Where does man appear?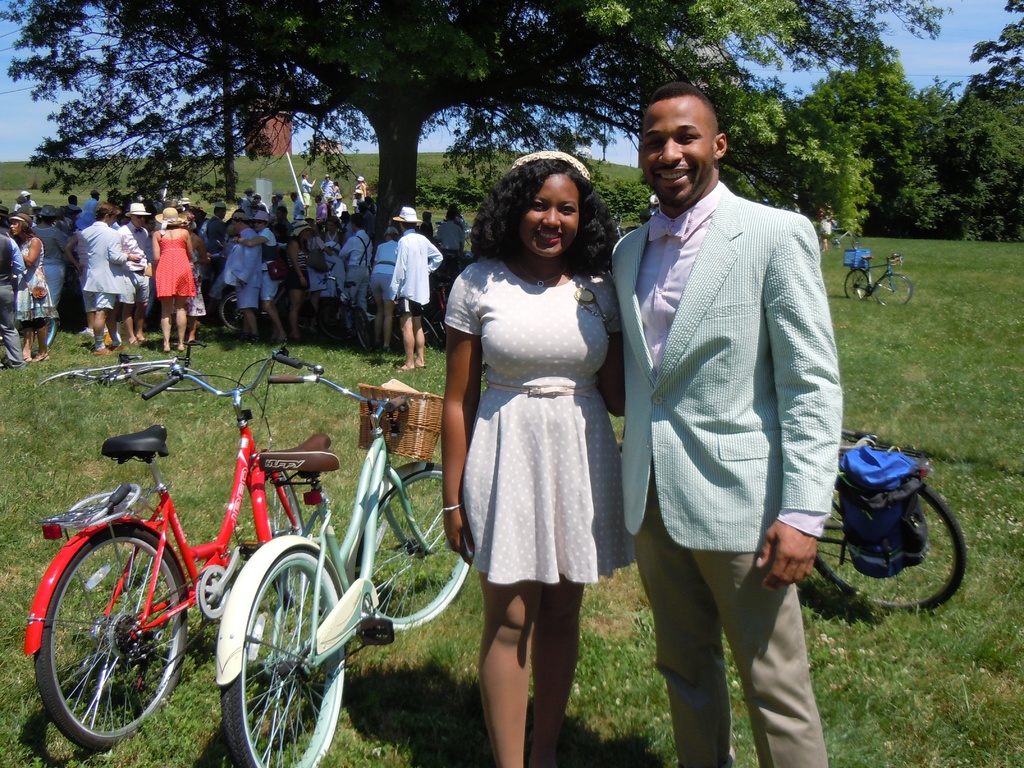
Appears at box(386, 205, 441, 375).
